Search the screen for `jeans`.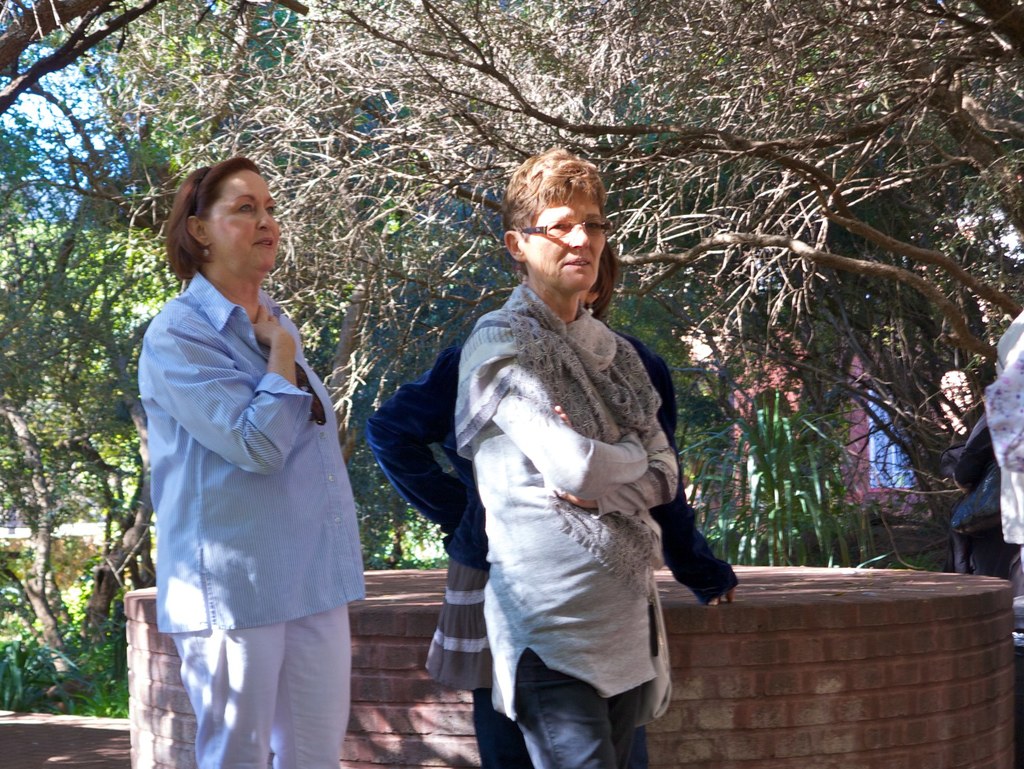
Found at locate(466, 688, 532, 768).
